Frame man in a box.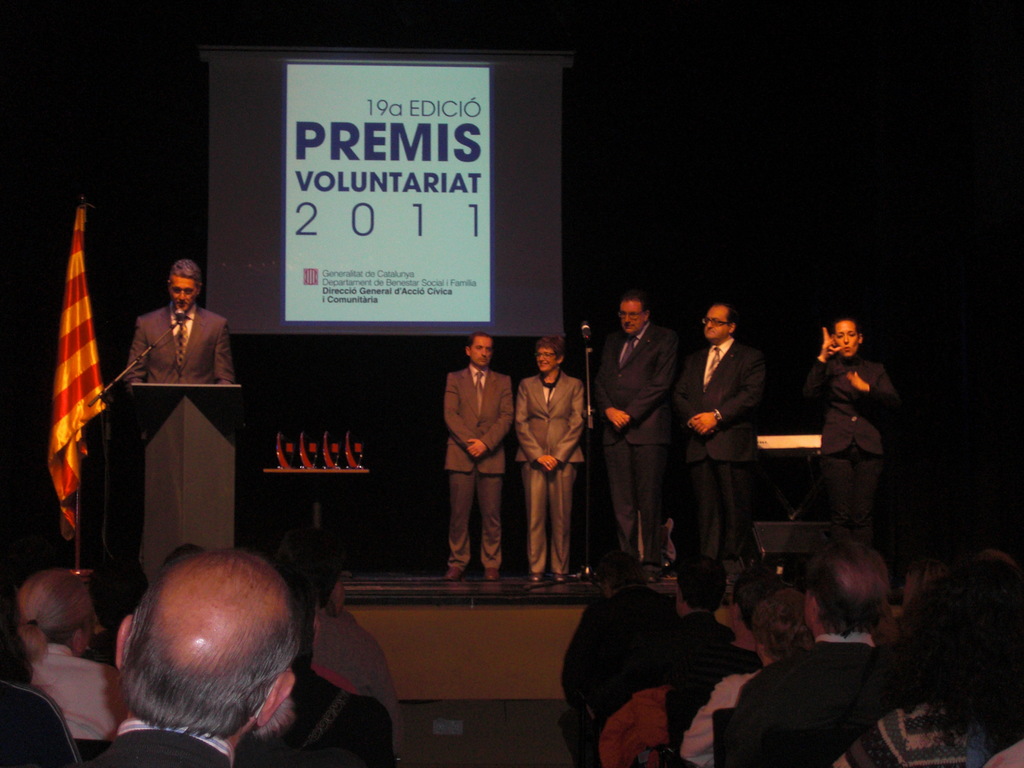
Rect(82, 536, 303, 767).
